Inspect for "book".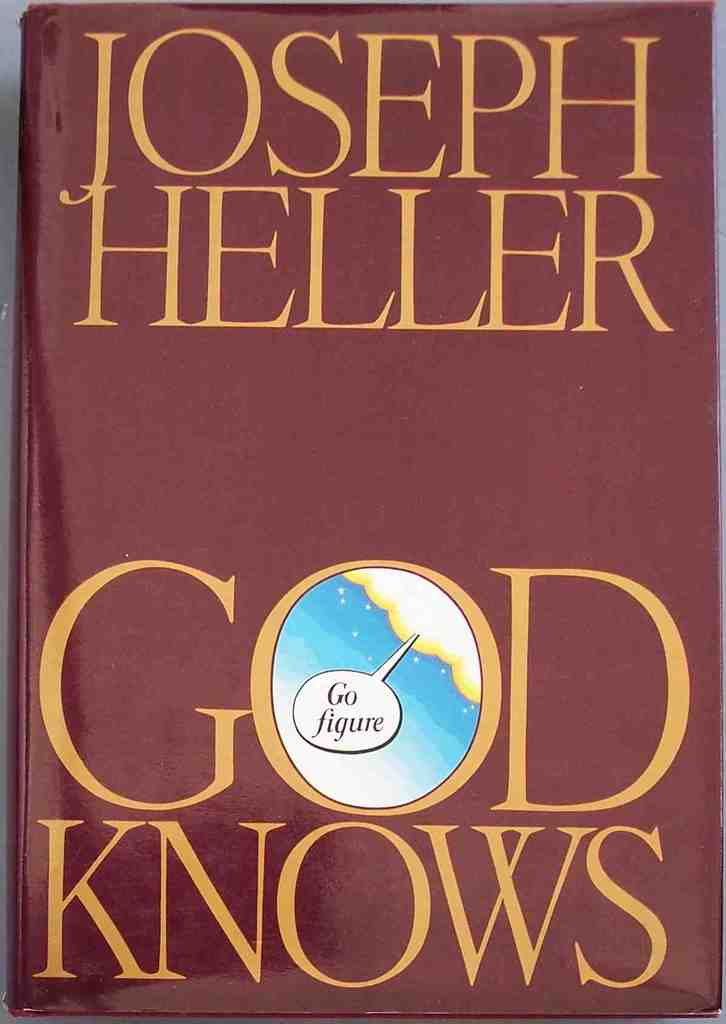
Inspection: x1=0, y1=0, x2=725, y2=1017.
